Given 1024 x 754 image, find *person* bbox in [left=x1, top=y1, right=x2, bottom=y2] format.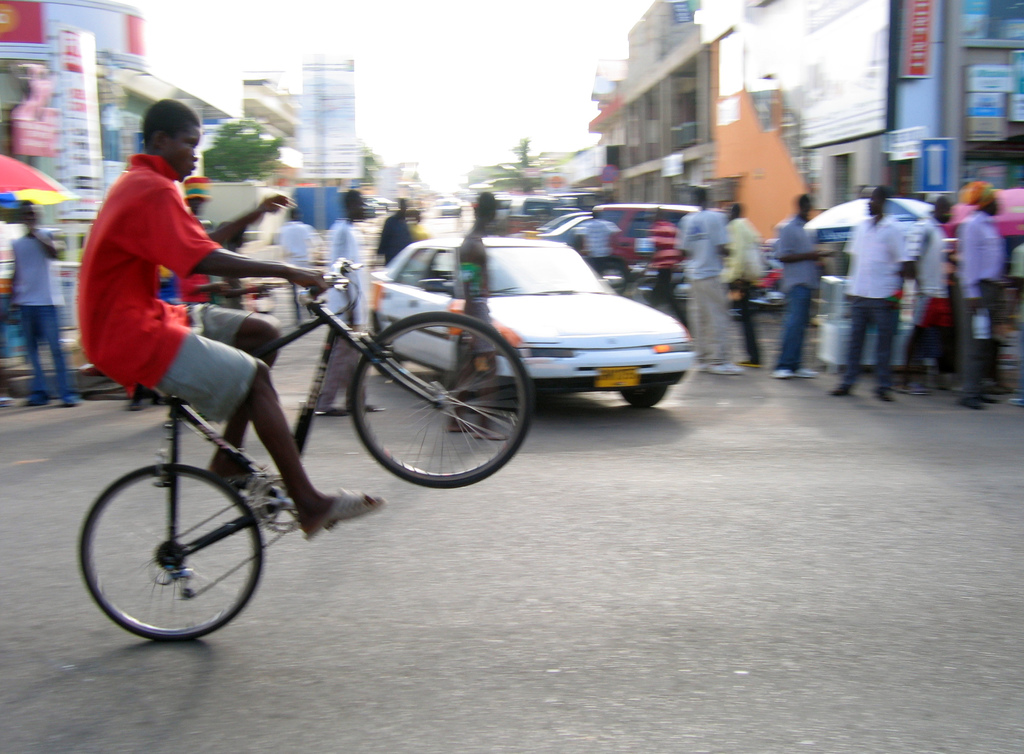
[left=373, top=197, right=408, bottom=263].
